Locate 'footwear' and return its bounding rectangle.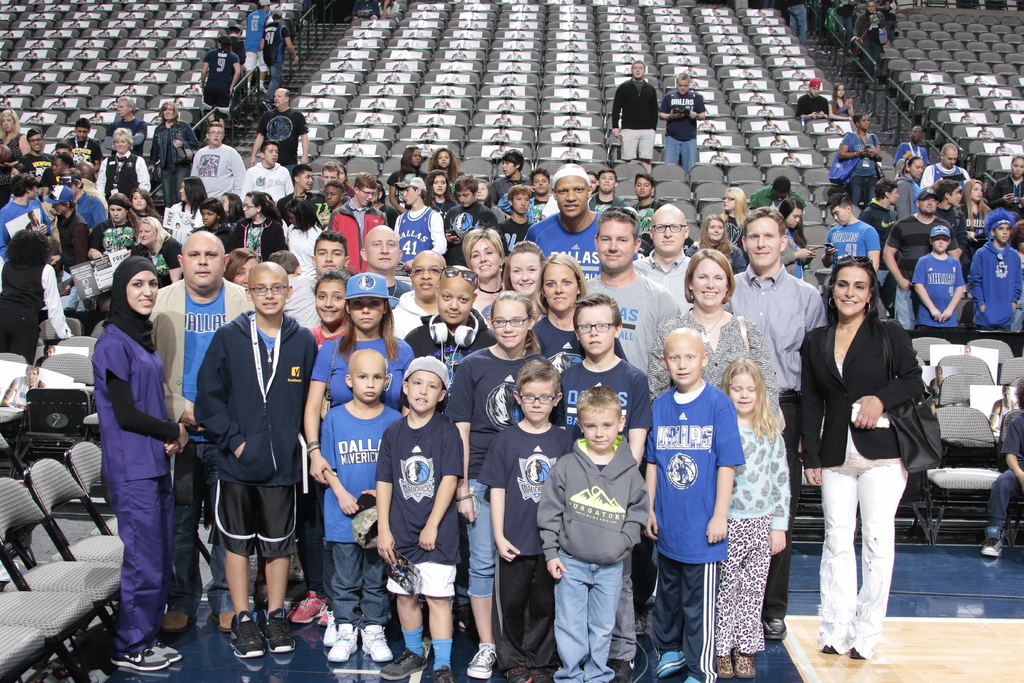
[x1=152, y1=636, x2=184, y2=661].
